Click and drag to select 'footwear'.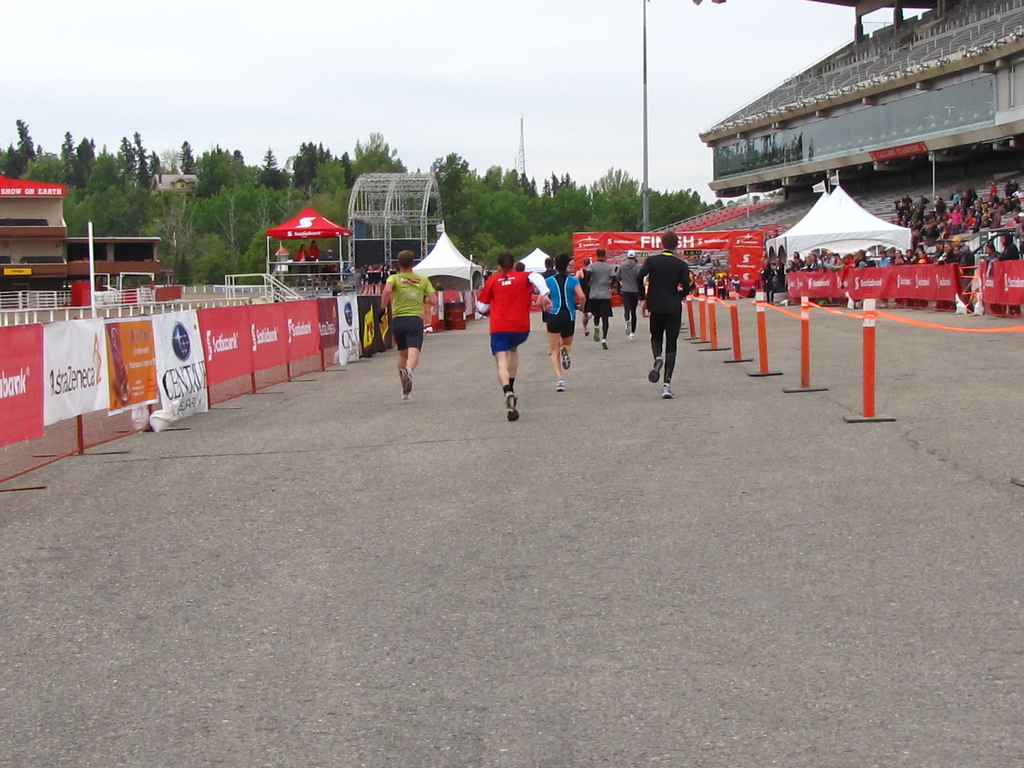
Selection: [left=505, top=390, right=518, bottom=420].
